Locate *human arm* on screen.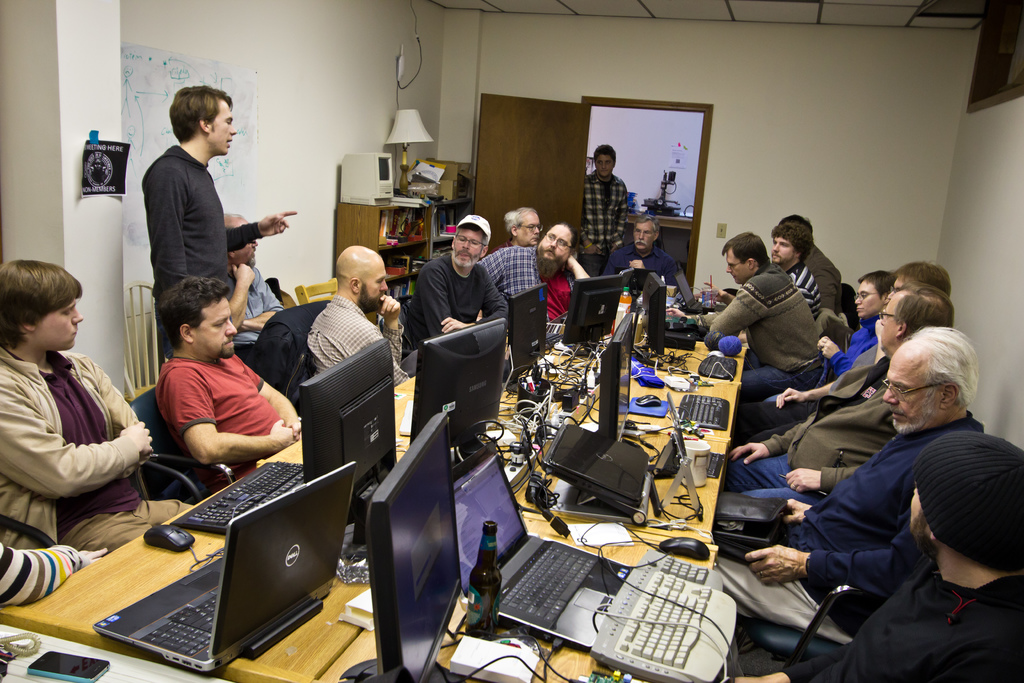
On screen at 237, 361, 301, 445.
